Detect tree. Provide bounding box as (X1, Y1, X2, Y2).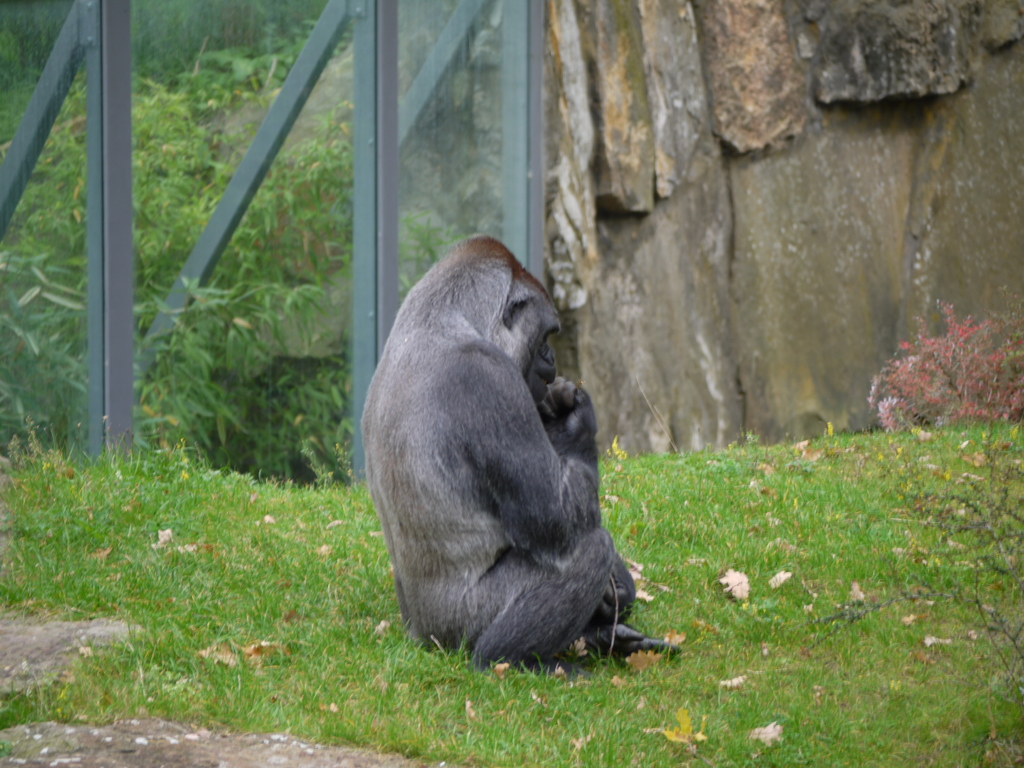
(0, 0, 61, 124).
